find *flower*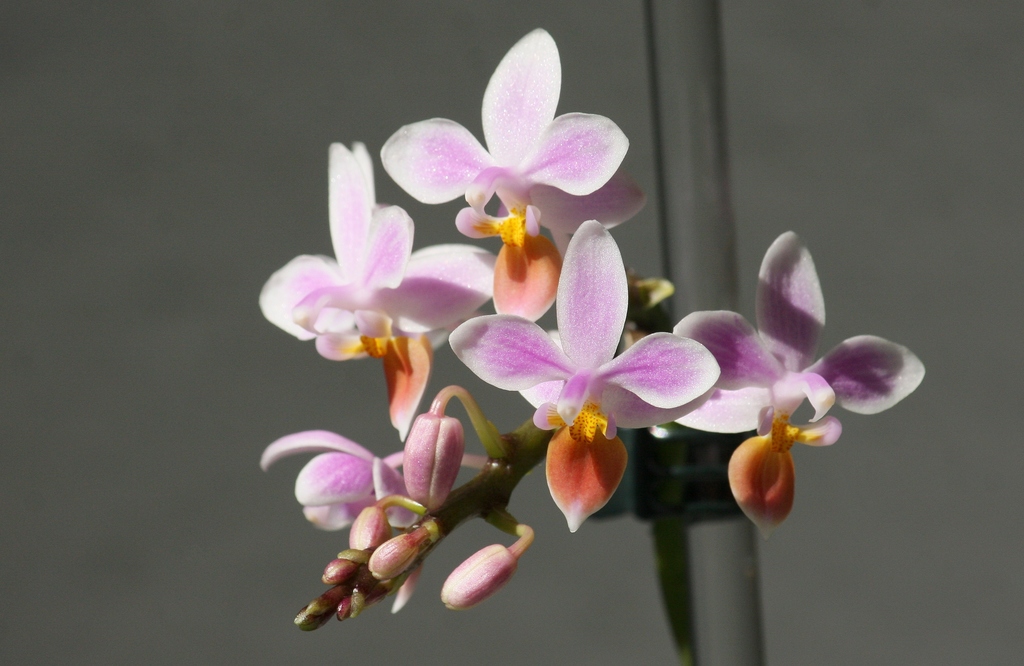
(447, 215, 721, 454)
